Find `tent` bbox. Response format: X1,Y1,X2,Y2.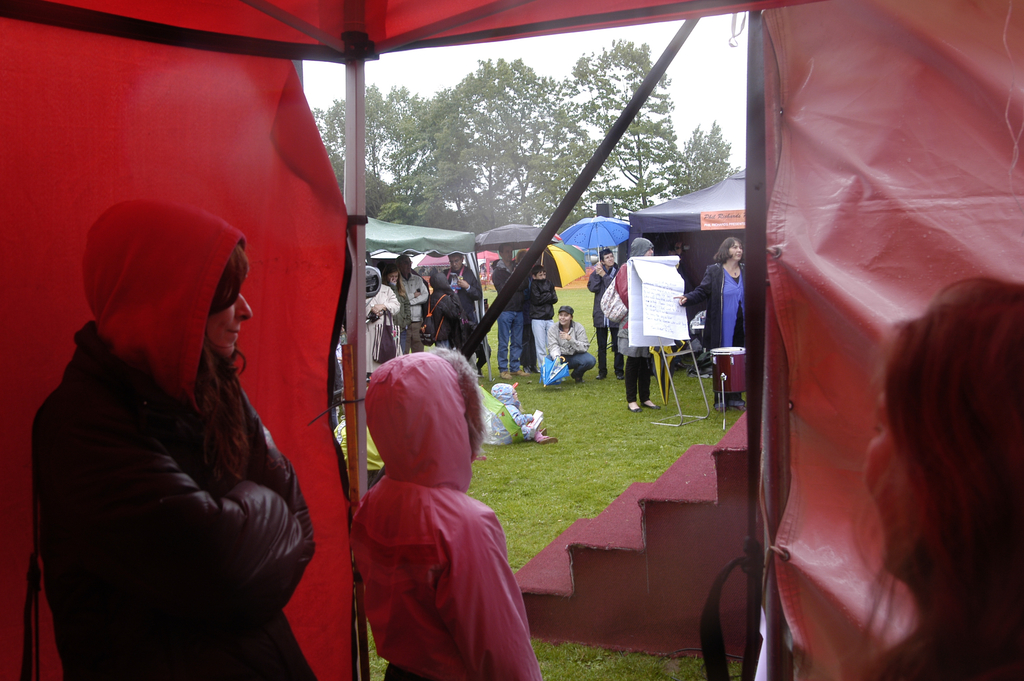
34,0,966,672.
